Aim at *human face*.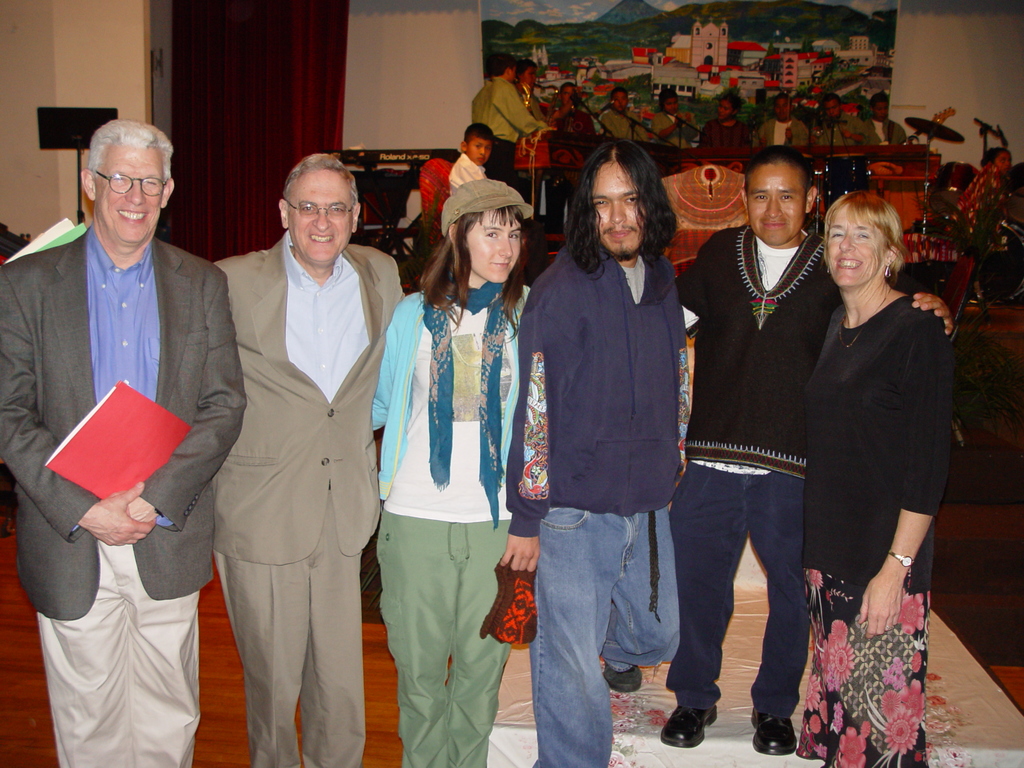
Aimed at [left=469, top=137, right=490, bottom=166].
